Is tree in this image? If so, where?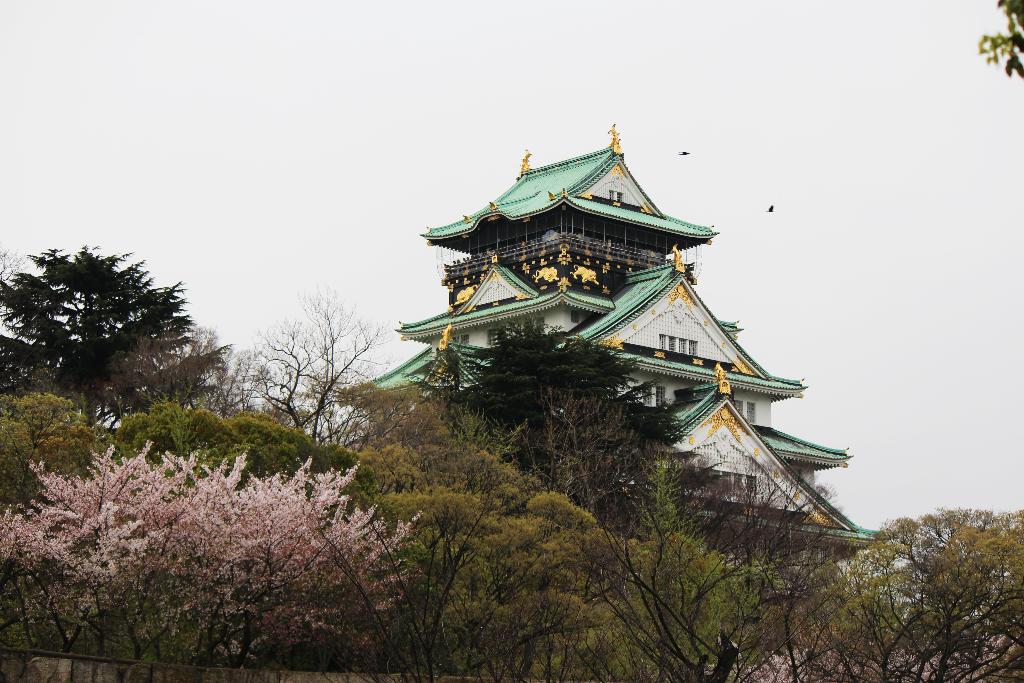
Yes, at select_region(16, 227, 218, 452).
